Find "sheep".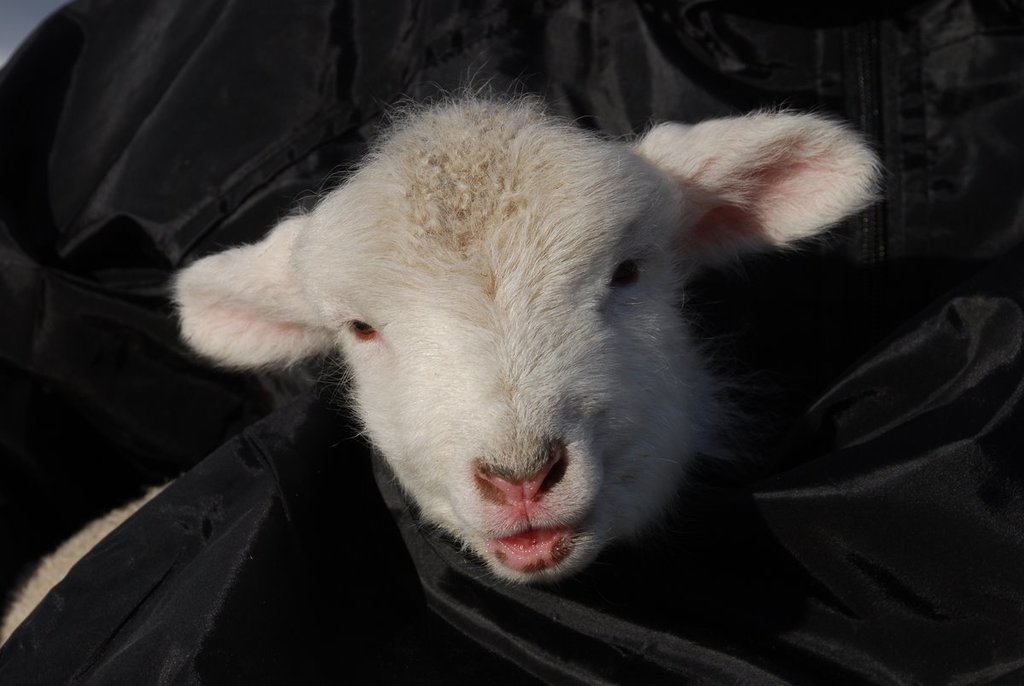
<box>170,61,888,591</box>.
